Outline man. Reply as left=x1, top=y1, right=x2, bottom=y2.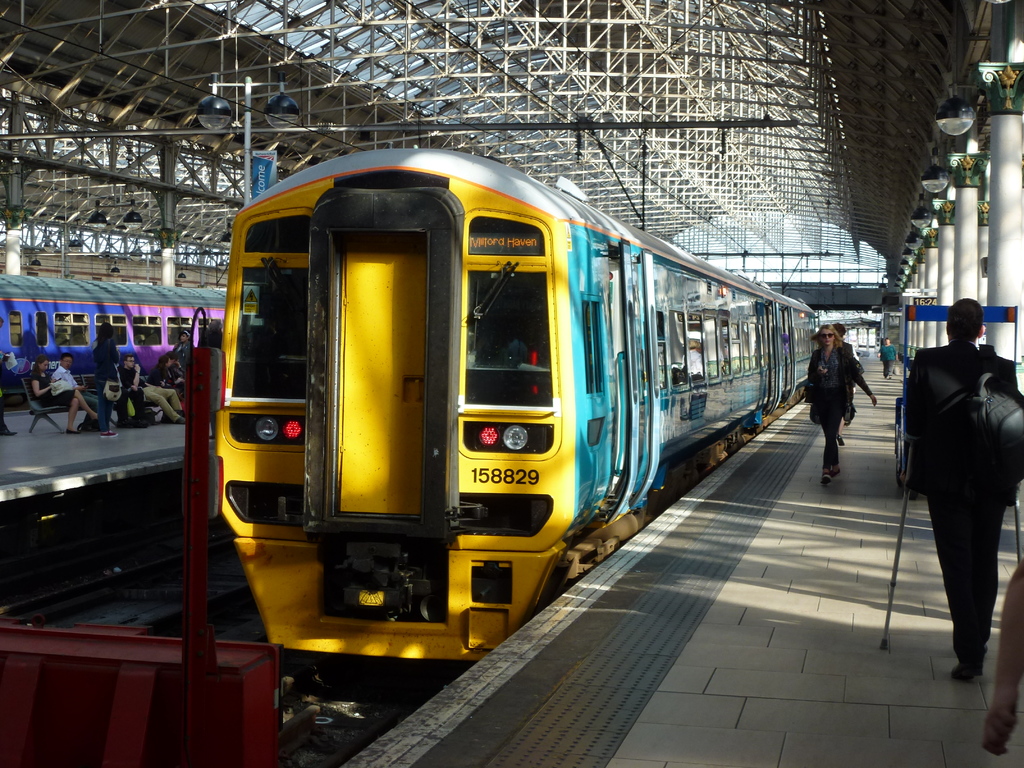
left=168, top=332, right=190, bottom=381.
